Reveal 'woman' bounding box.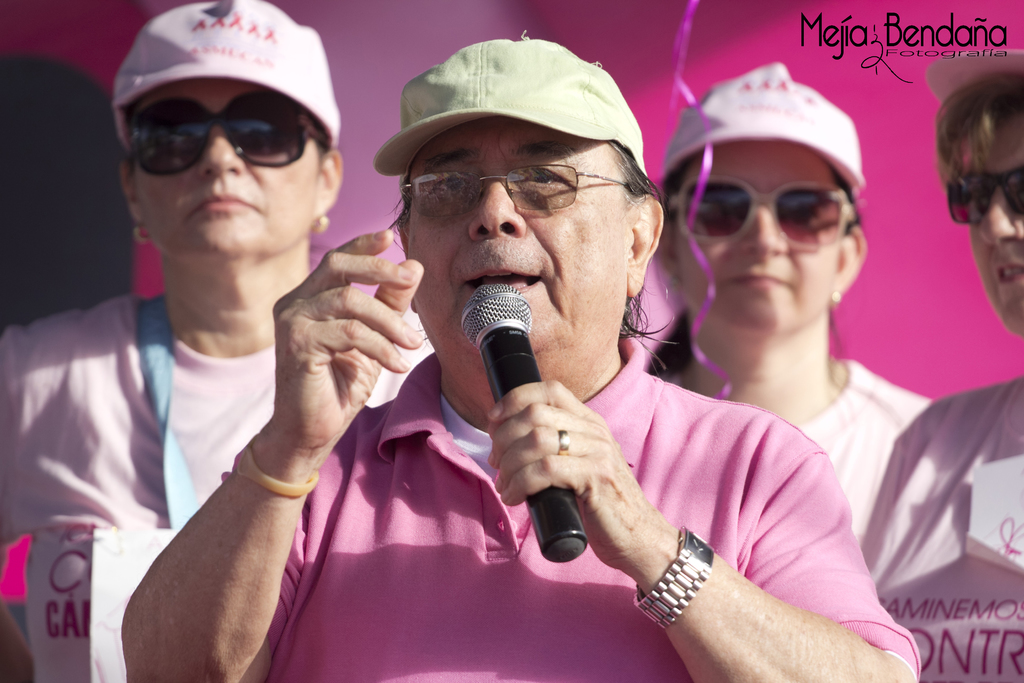
Revealed: pyautogui.locateOnScreen(649, 56, 951, 575).
